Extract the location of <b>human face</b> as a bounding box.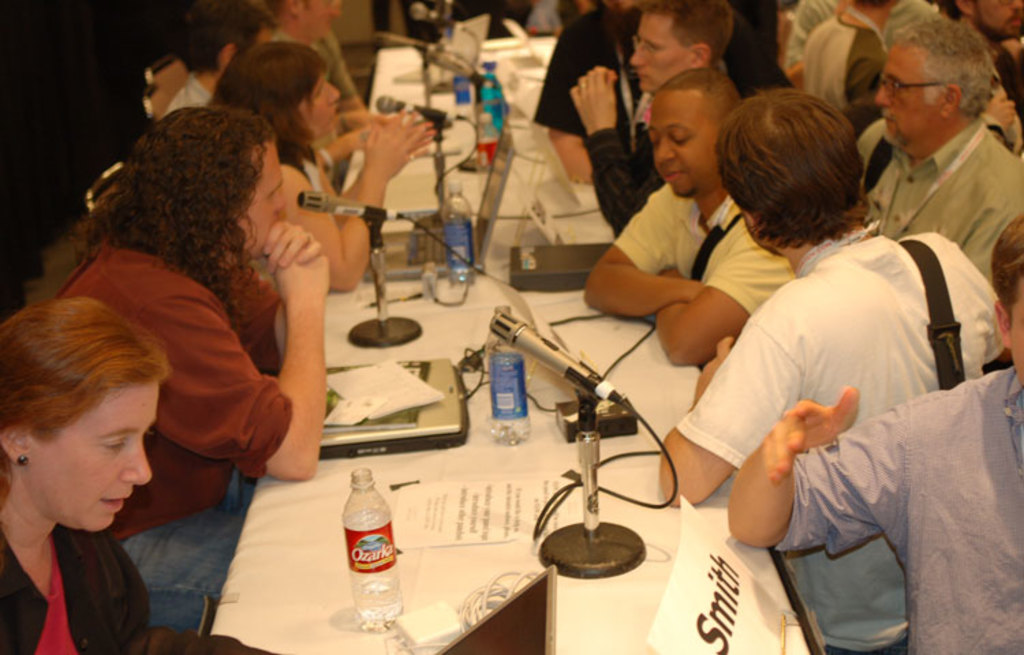
left=251, top=26, right=279, bottom=46.
